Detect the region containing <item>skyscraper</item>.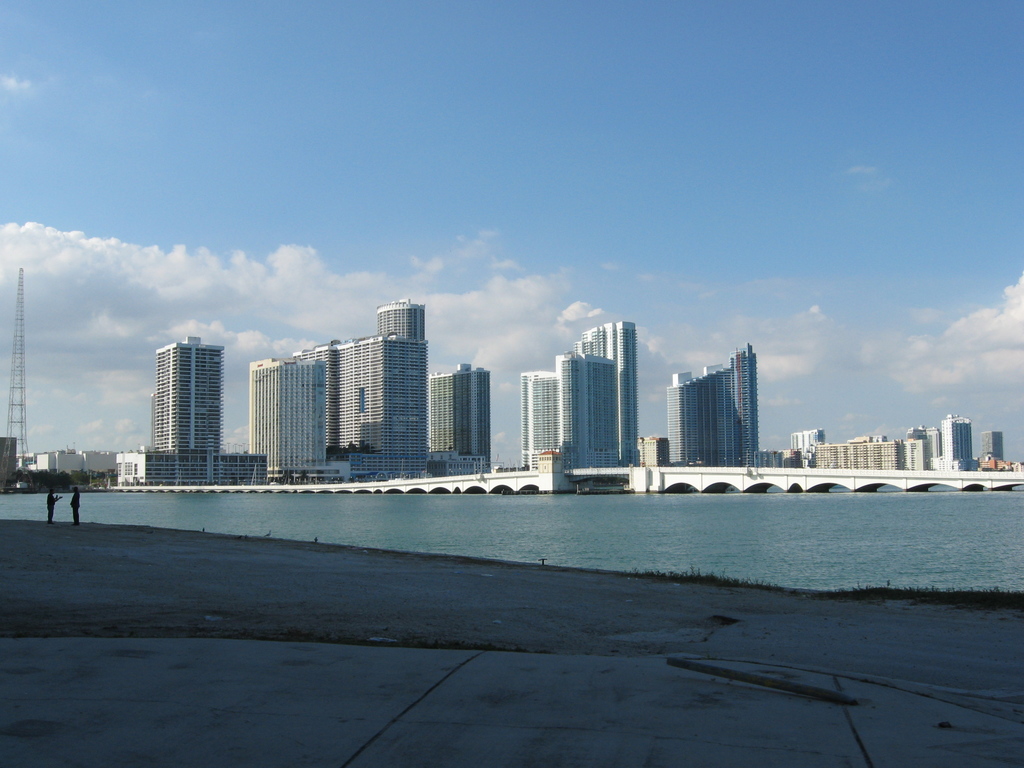
[666,341,758,470].
